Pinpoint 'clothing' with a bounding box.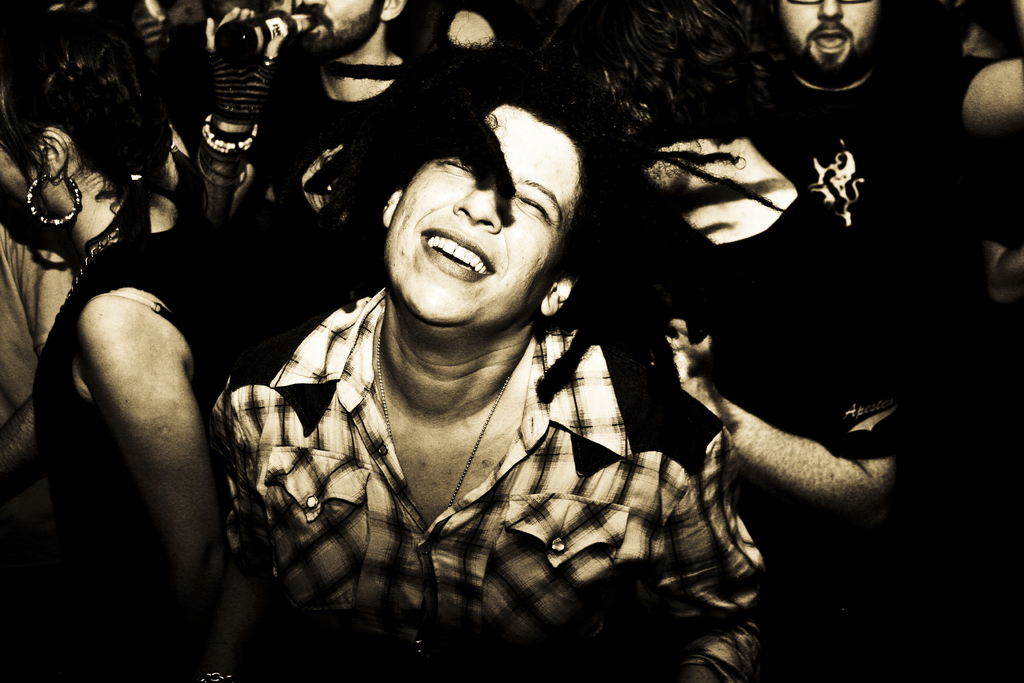
locate(33, 222, 221, 682).
